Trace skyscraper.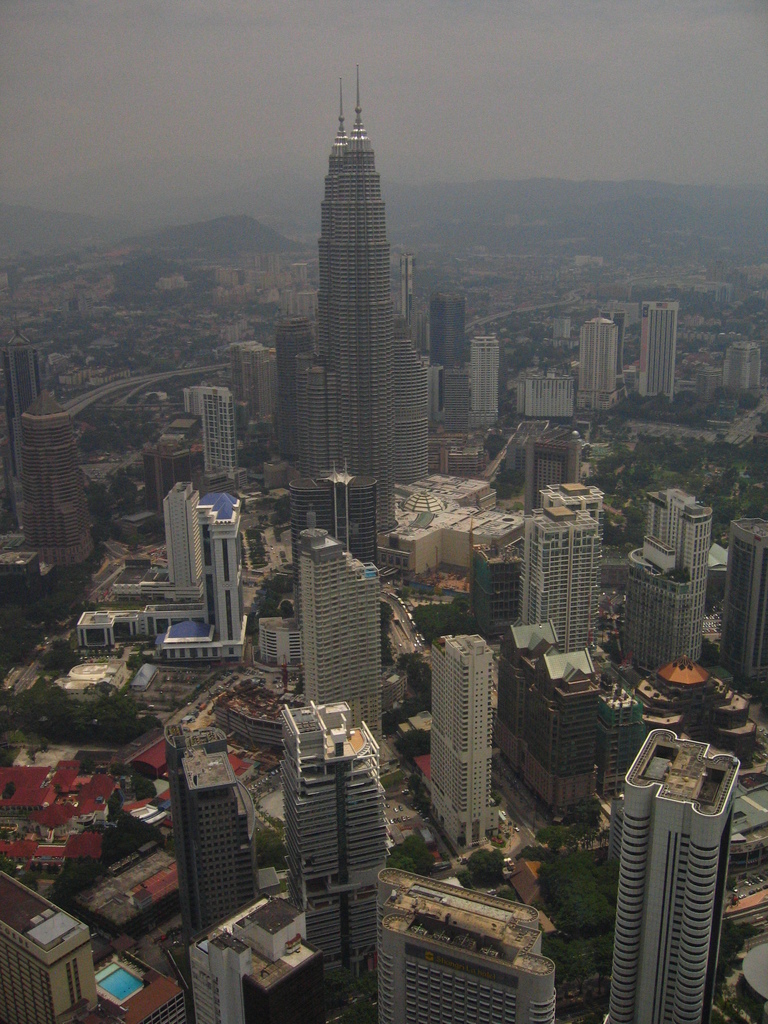
Traced to 5/324/38/438.
